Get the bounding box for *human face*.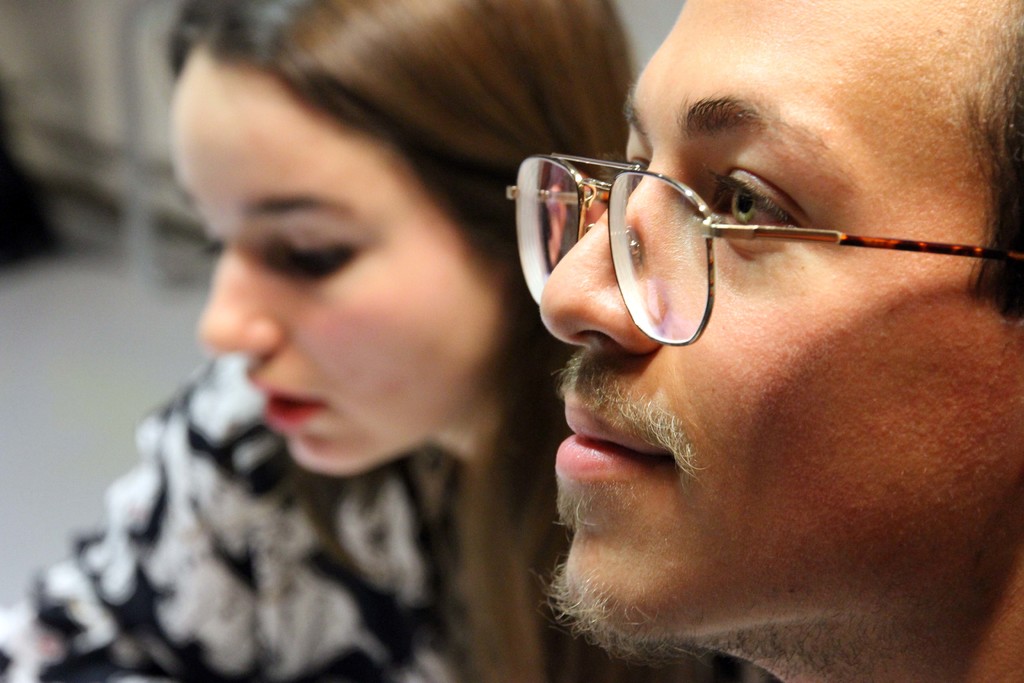
pyautogui.locateOnScreen(536, 0, 1023, 648).
